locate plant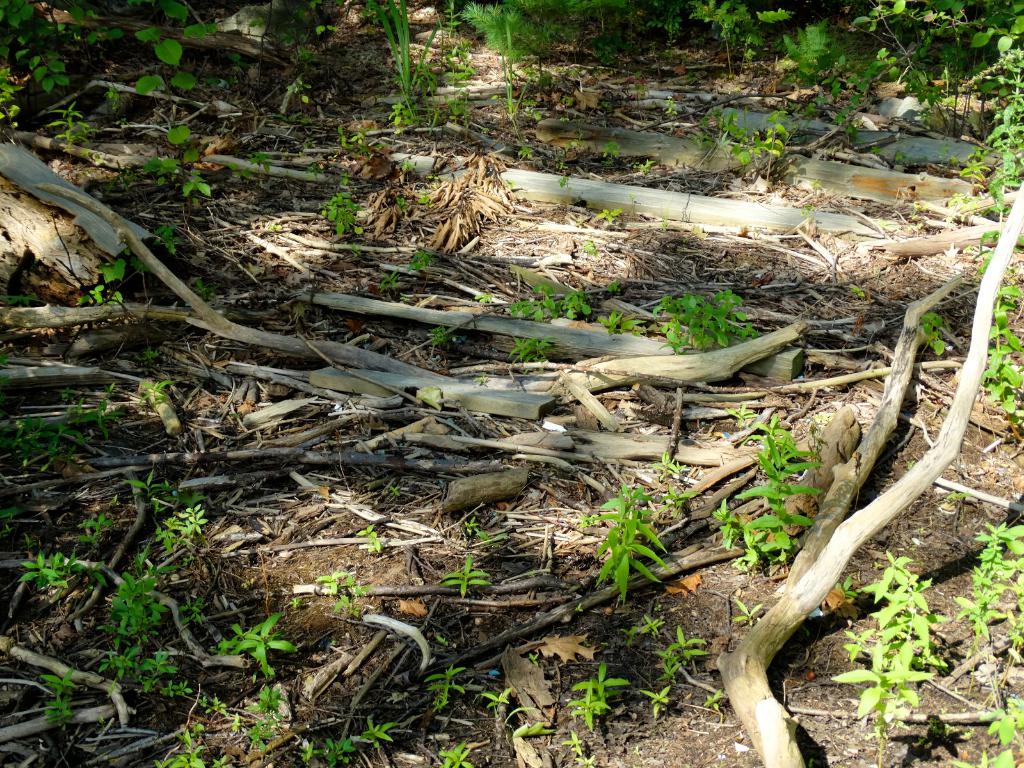
bbox(7, 378, 130, 479)
